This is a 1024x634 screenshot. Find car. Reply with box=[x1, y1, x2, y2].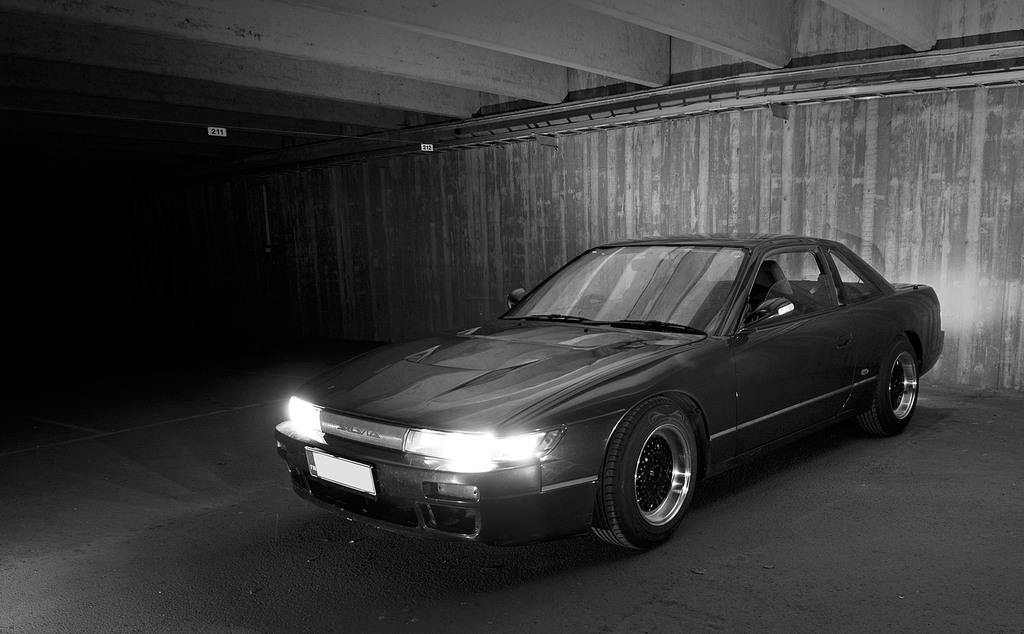
box=[275, 226, 935, 548].
